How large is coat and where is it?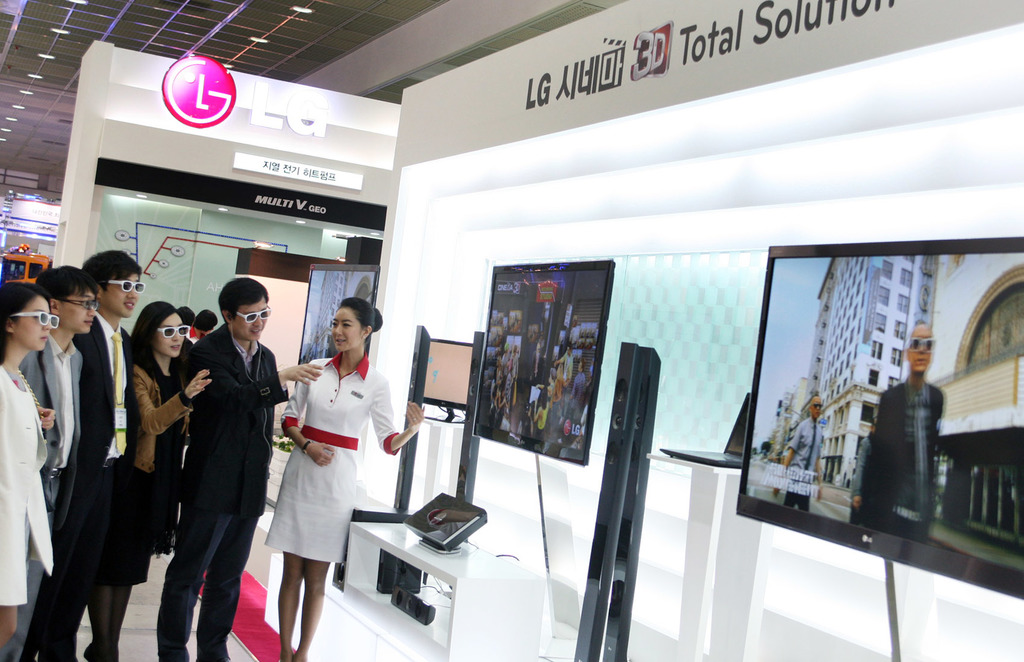
Bounding box: 18:335:85:528.
